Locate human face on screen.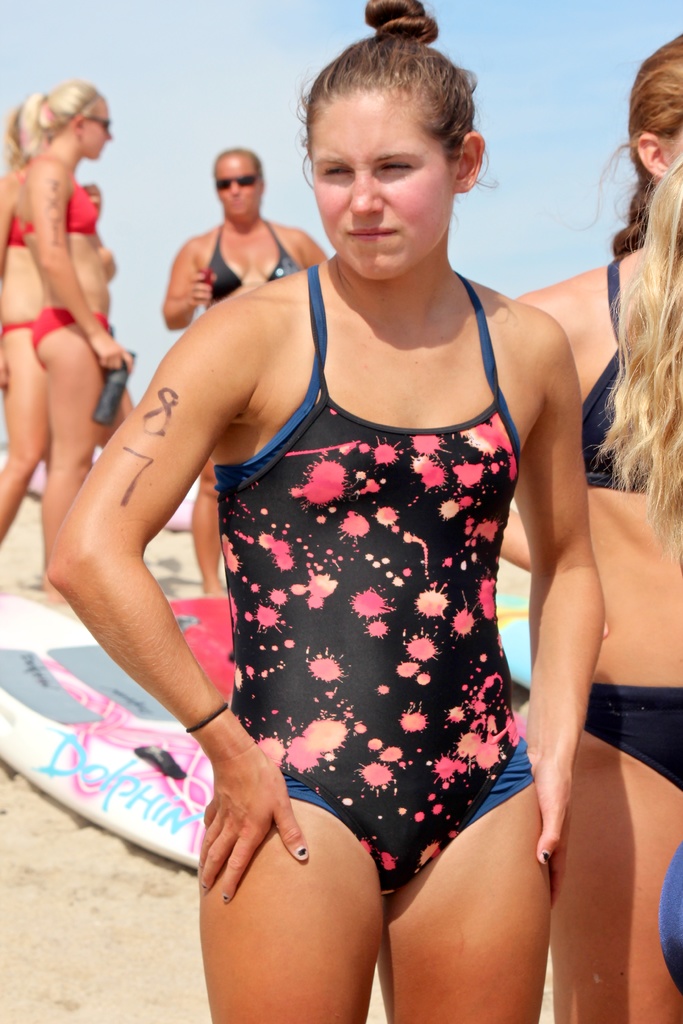
On screen at [84, 97, 110, 152].
